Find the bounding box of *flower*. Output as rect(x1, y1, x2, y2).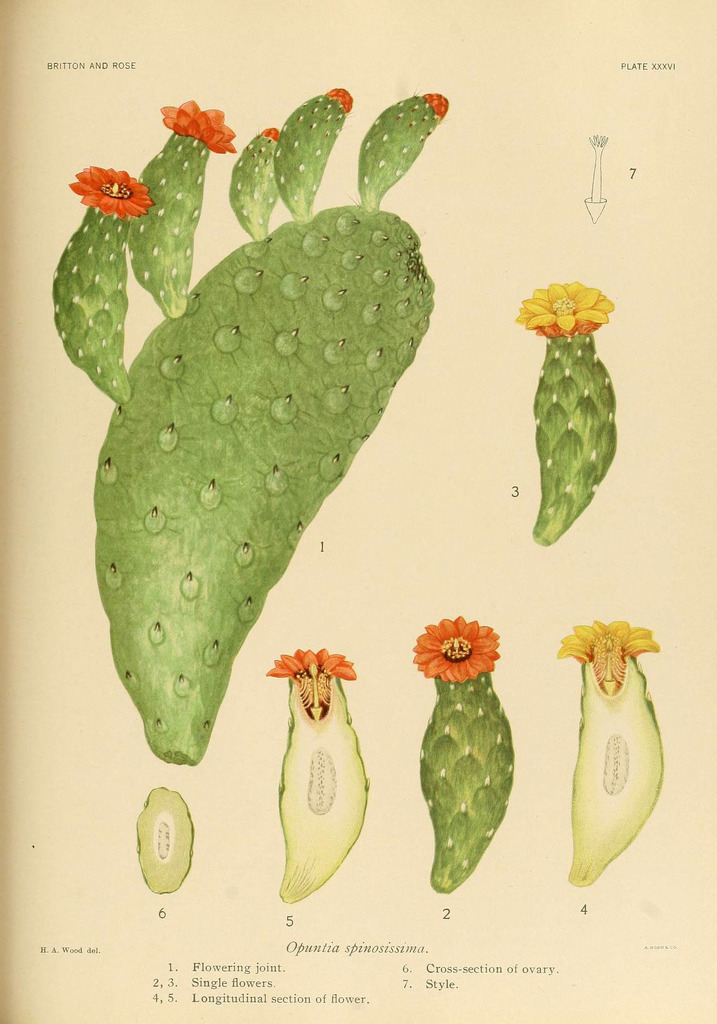
rect(67, 164, 156, 225).
